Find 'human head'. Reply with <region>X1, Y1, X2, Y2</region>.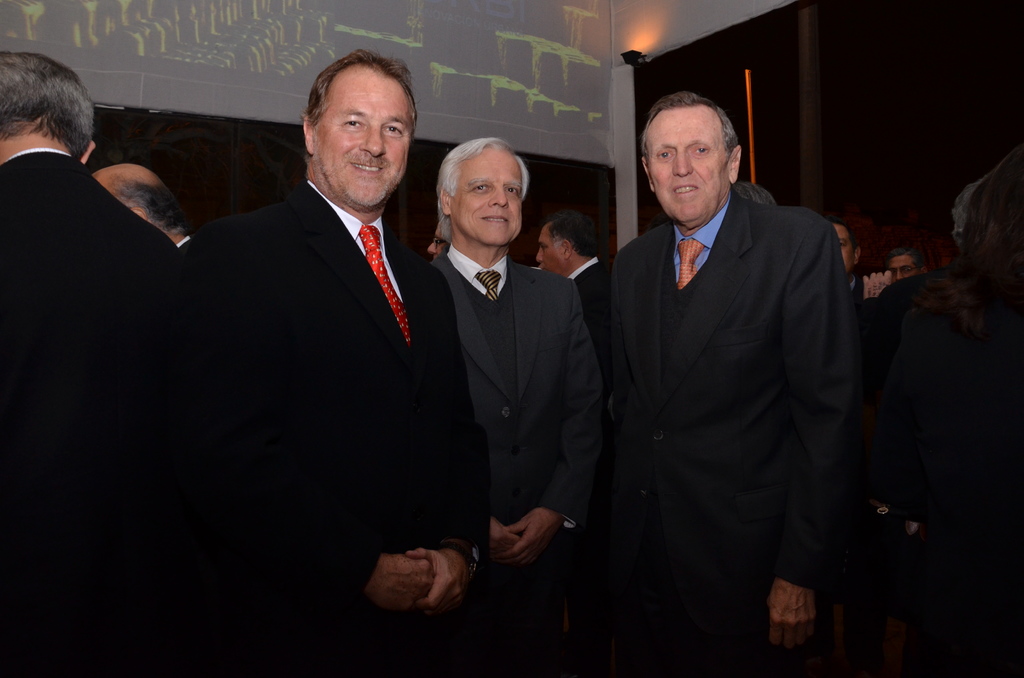
<region>829, 218, 856, 270</region>.
